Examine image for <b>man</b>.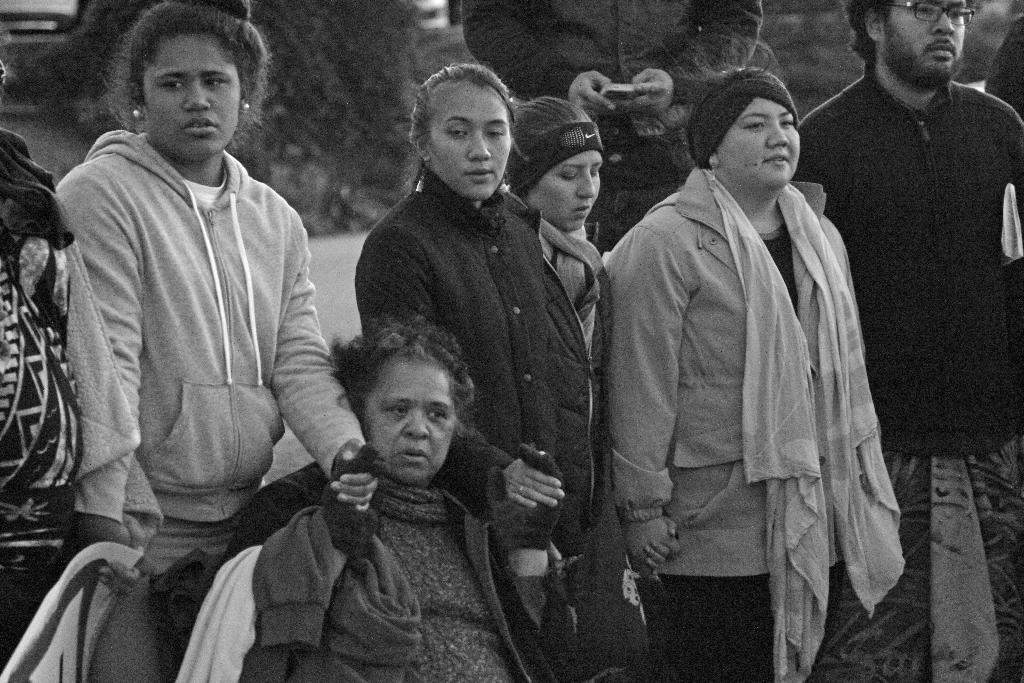
Examination result: Rect(790, 0, 1023, 682).
